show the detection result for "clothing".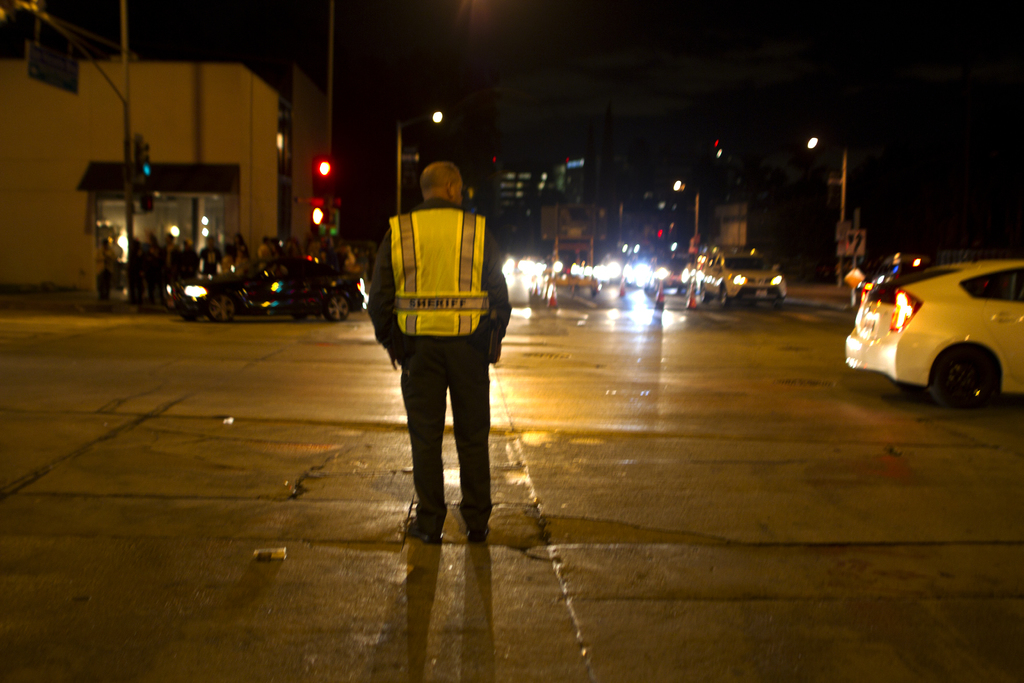
box=[256, 243, 276, 273].
